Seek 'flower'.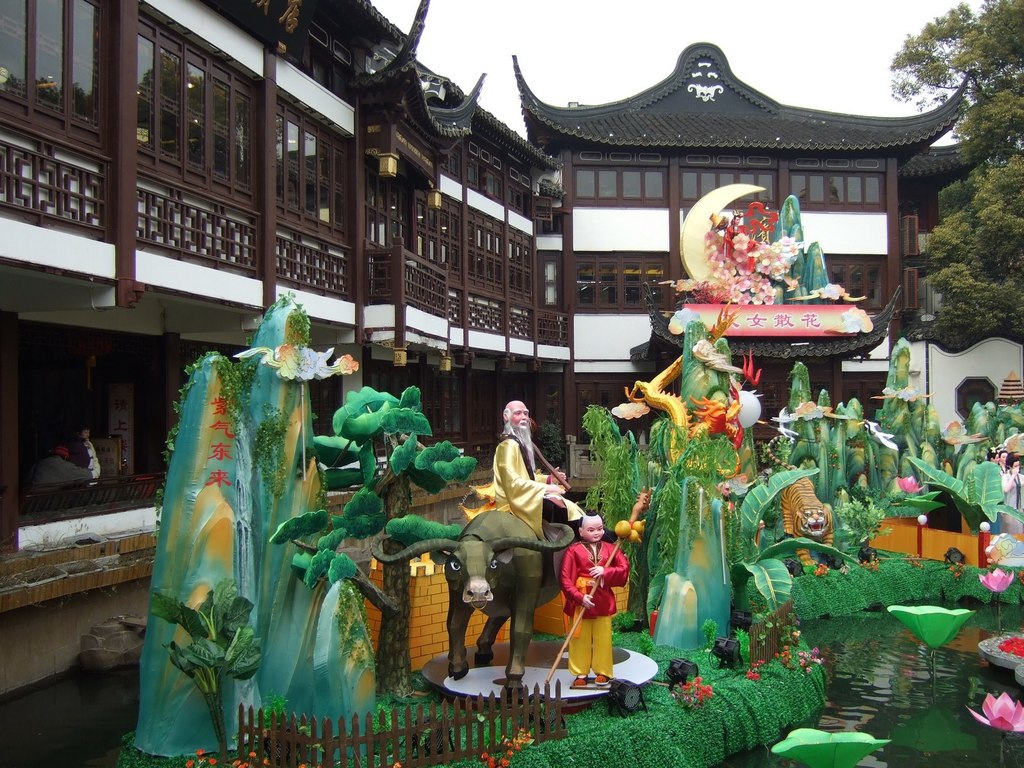
region(897, 474, 925, 494).
